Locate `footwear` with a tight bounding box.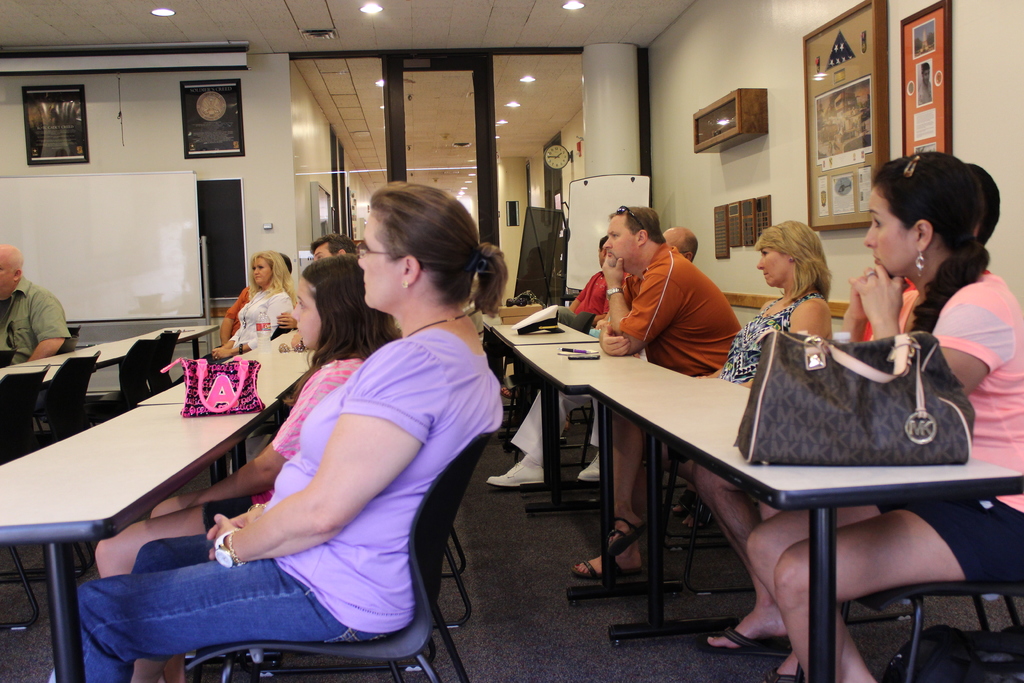
<bbox>699, 625, 794, 656</bbox>.
